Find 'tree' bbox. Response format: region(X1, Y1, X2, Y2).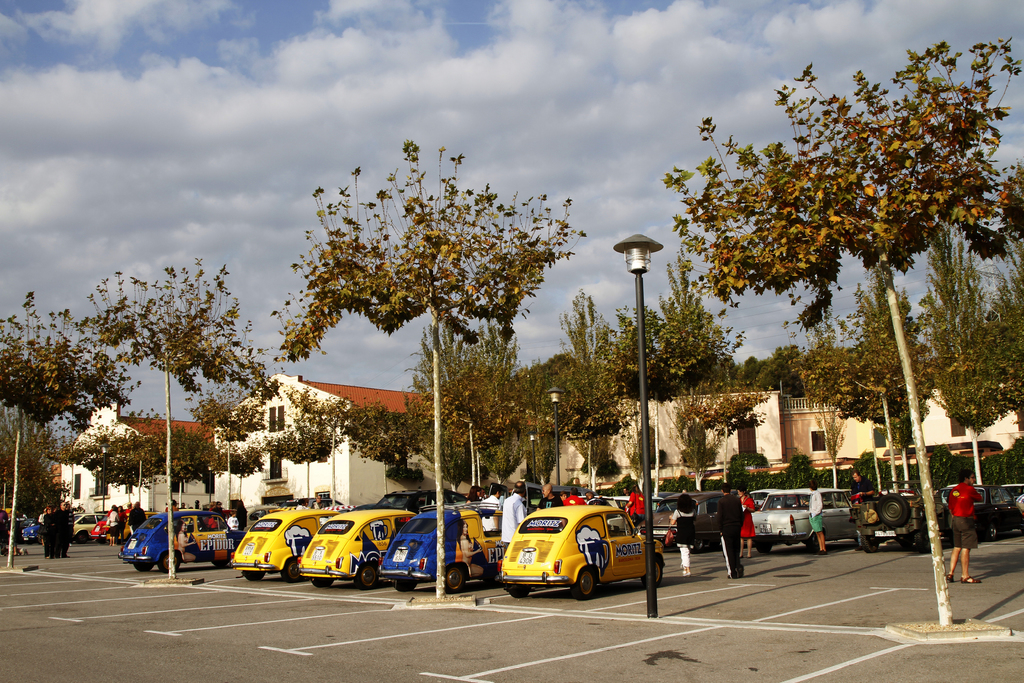
region(194, 383, 262, 545).
